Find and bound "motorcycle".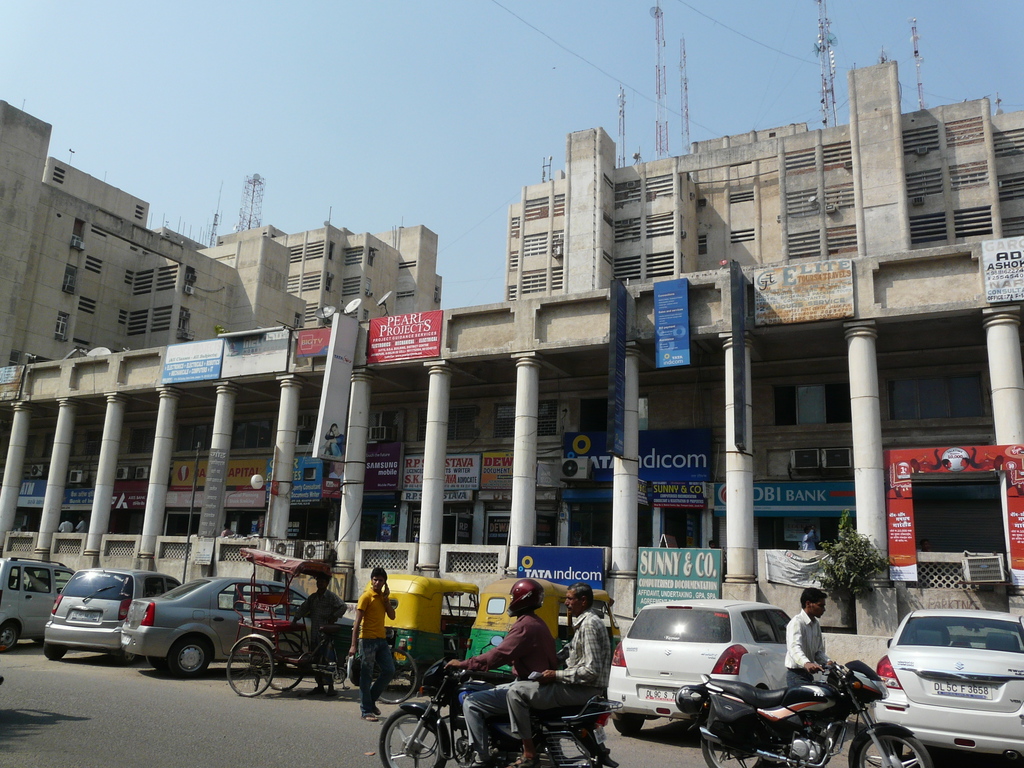
Bound: 673, 657, 929, 765.
